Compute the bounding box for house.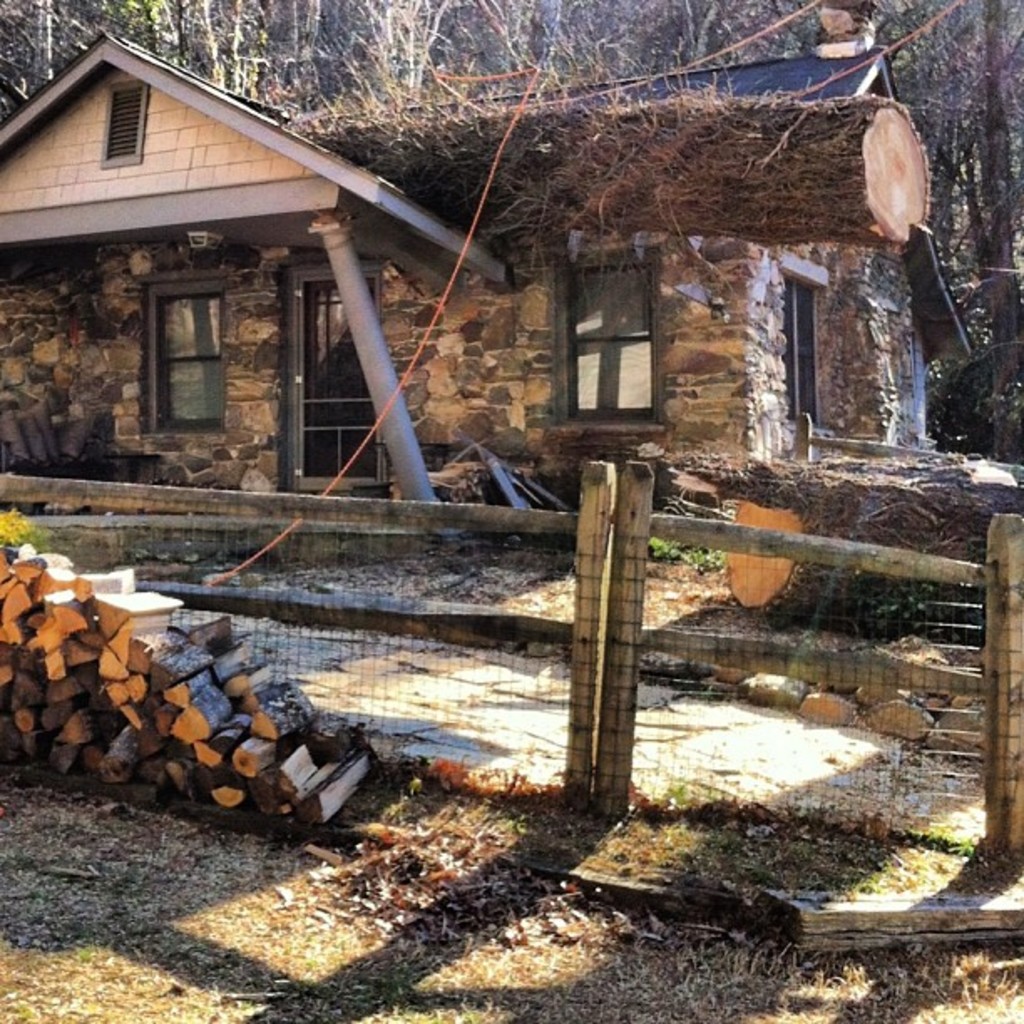
{"x1": 85, "y1": 28, "x2": 950, "y2": 564}.
